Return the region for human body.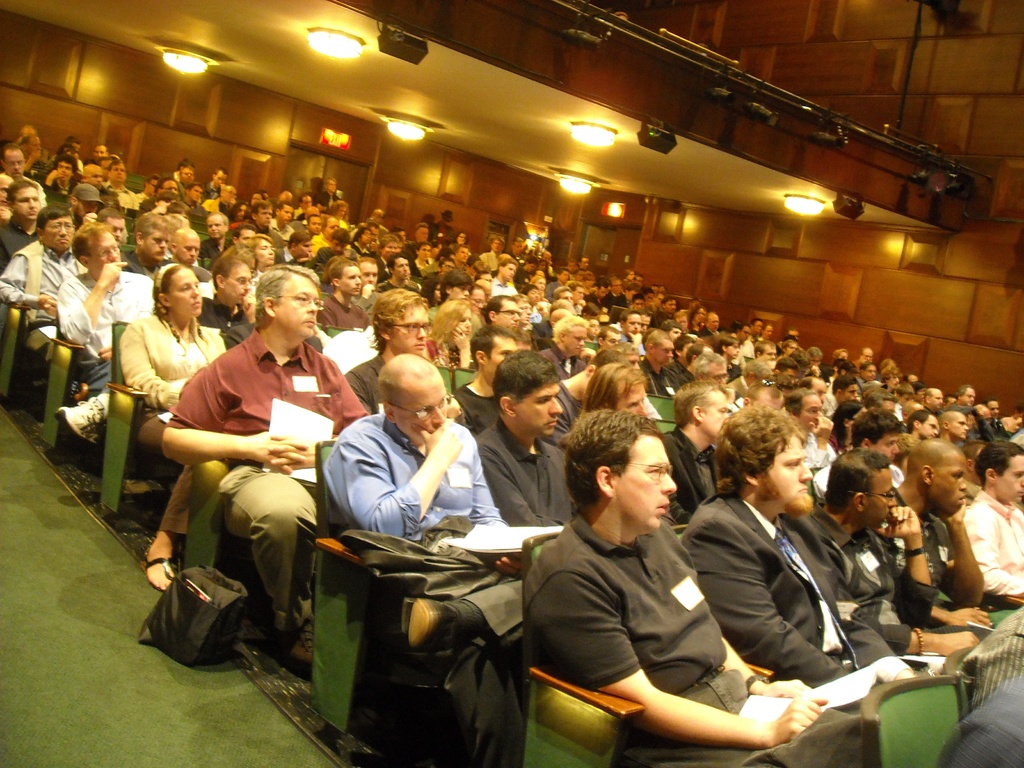
616:304:644:356.
